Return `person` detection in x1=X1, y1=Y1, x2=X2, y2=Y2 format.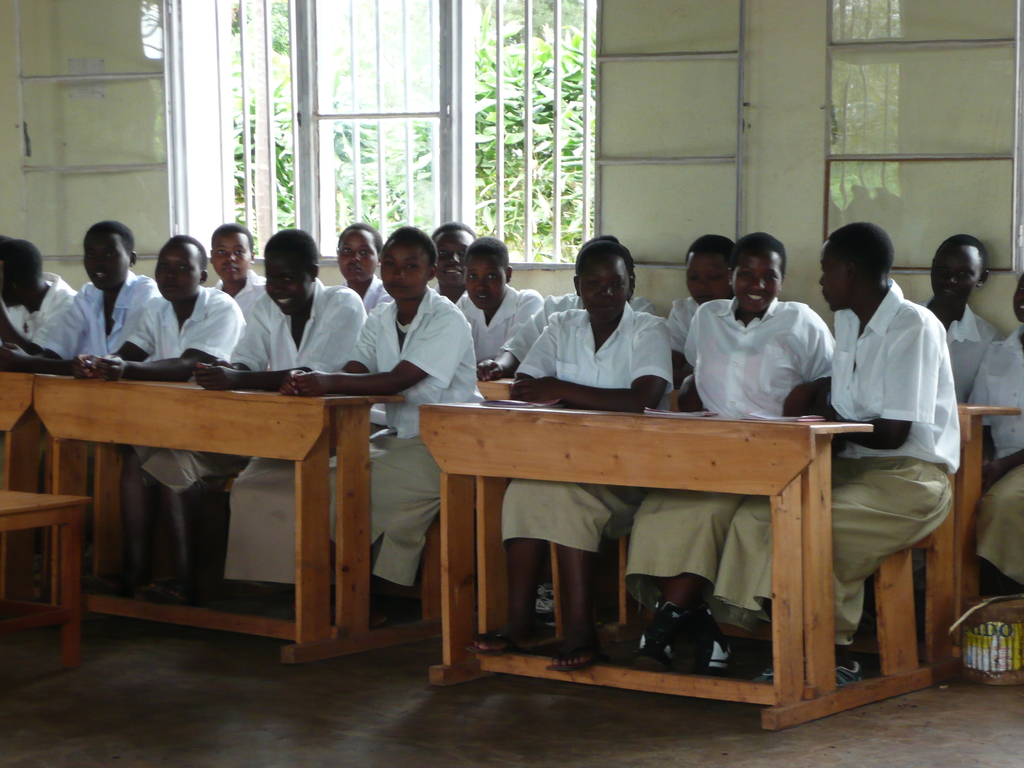
x1=0, y1=209, x2=161, y2=563.
